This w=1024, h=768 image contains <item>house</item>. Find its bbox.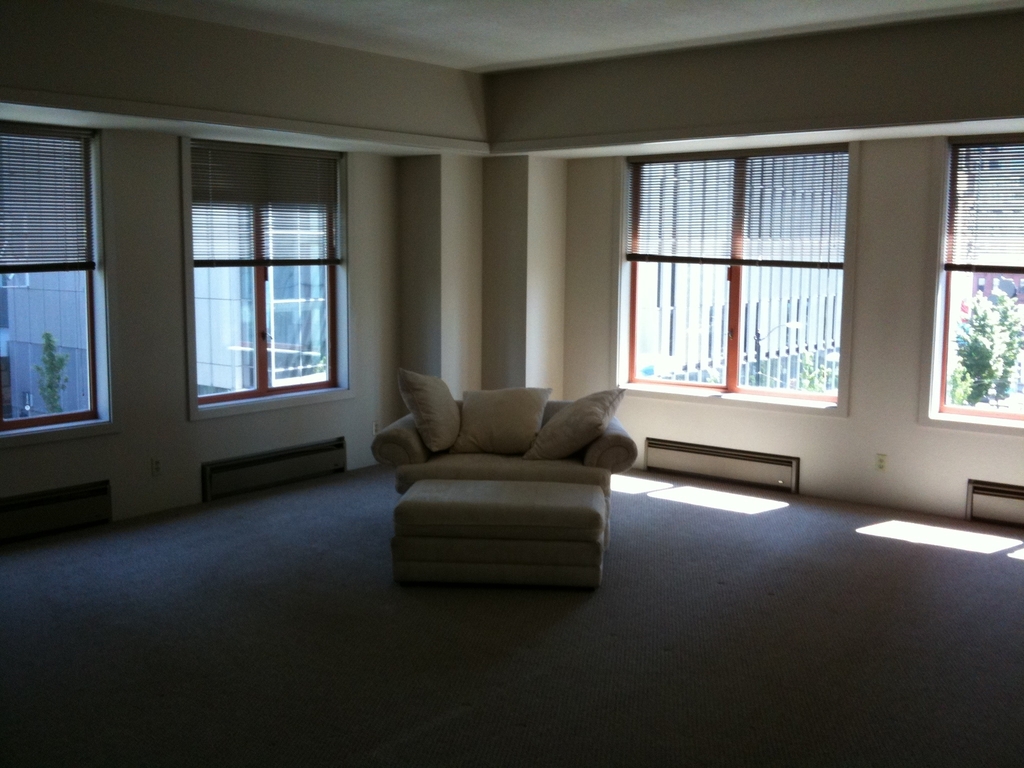
x1=0 y1=0 x2=1023 y2=767.
